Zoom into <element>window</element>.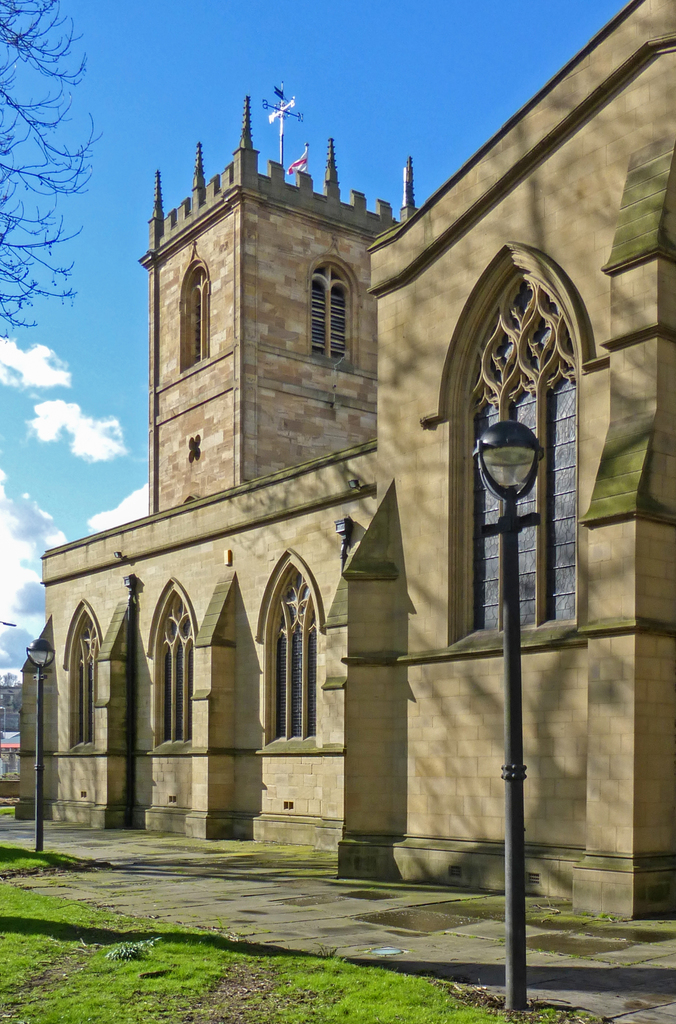
Zoom target: Rect(156, 593, 187, 740).
